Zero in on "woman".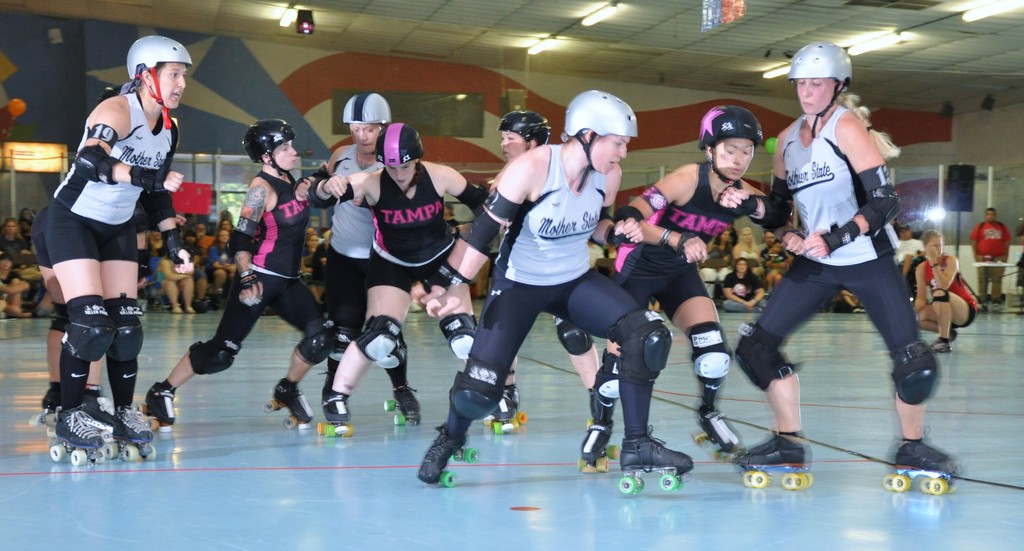
Zeroed in: box=[904, 230, 976, 356].
